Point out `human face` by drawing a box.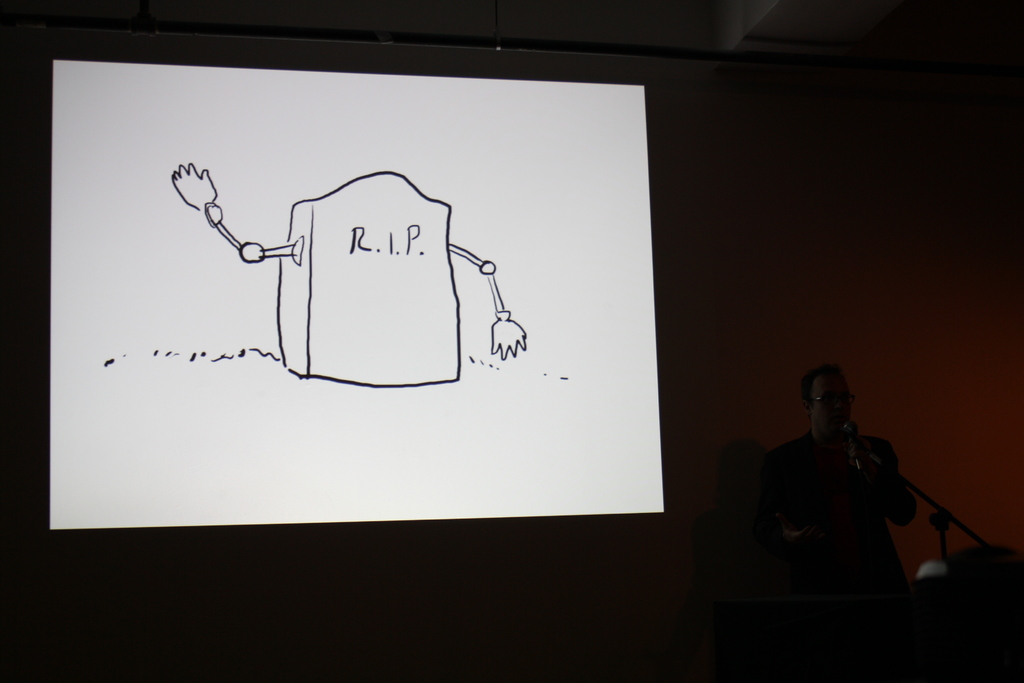
<region>810, 373, 850, 436</region>.
